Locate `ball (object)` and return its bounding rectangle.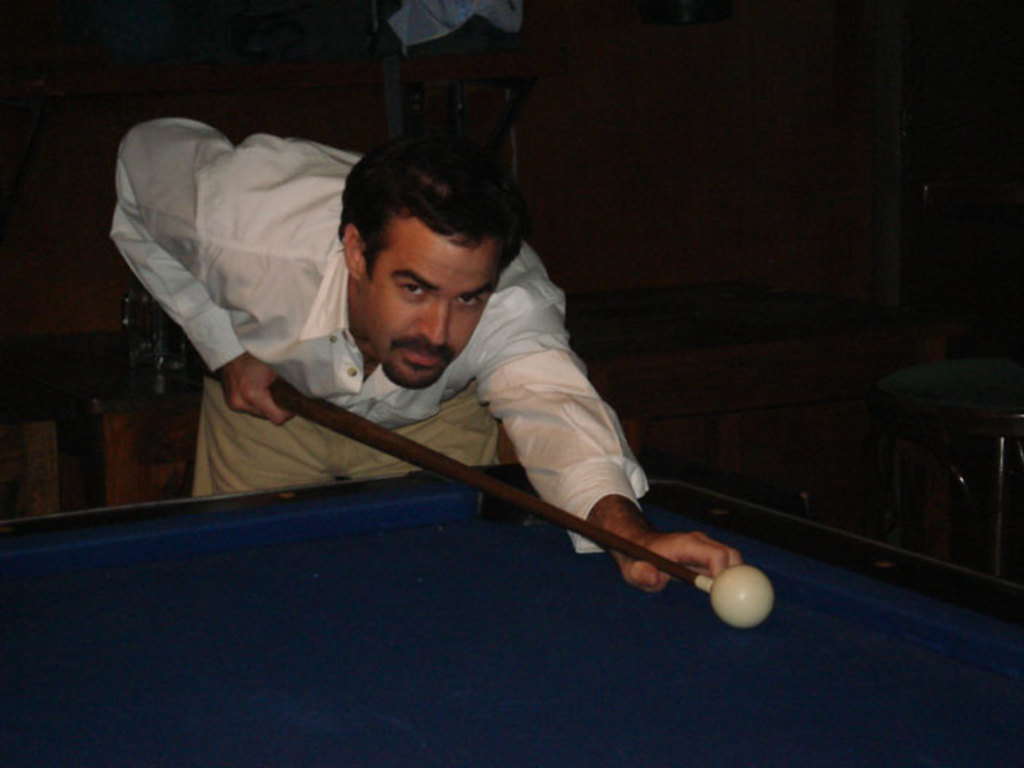
l=710, t=563, r=771, b=625.
